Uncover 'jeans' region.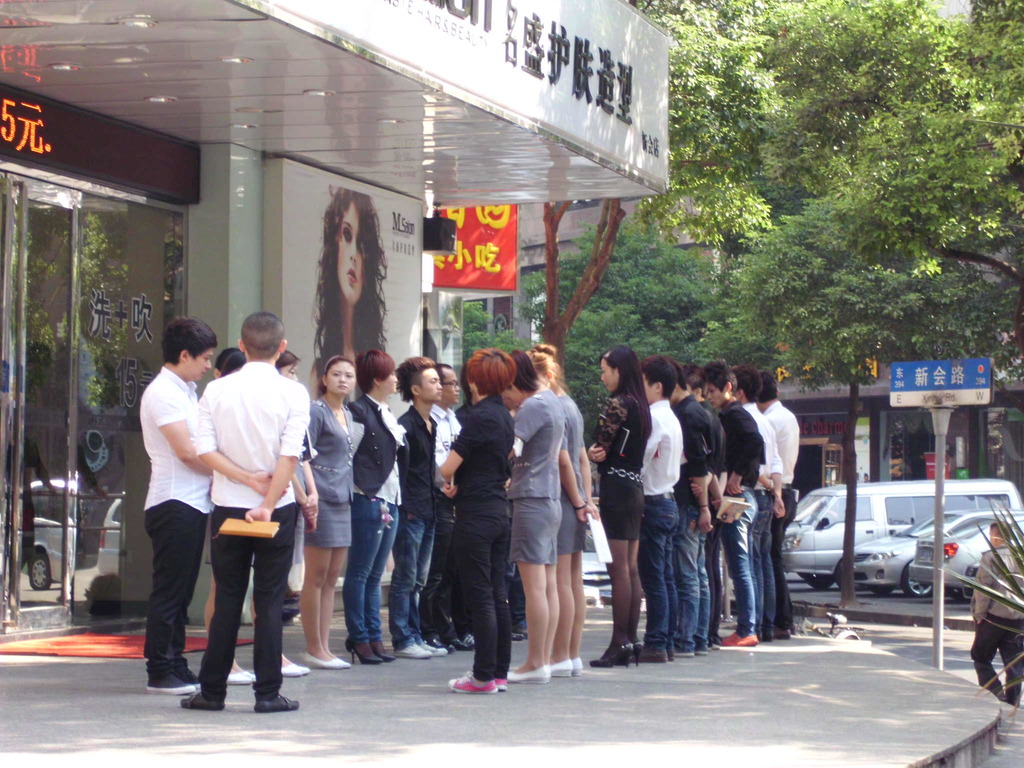
Uncovered: detection(758, 490, 777, 622).
